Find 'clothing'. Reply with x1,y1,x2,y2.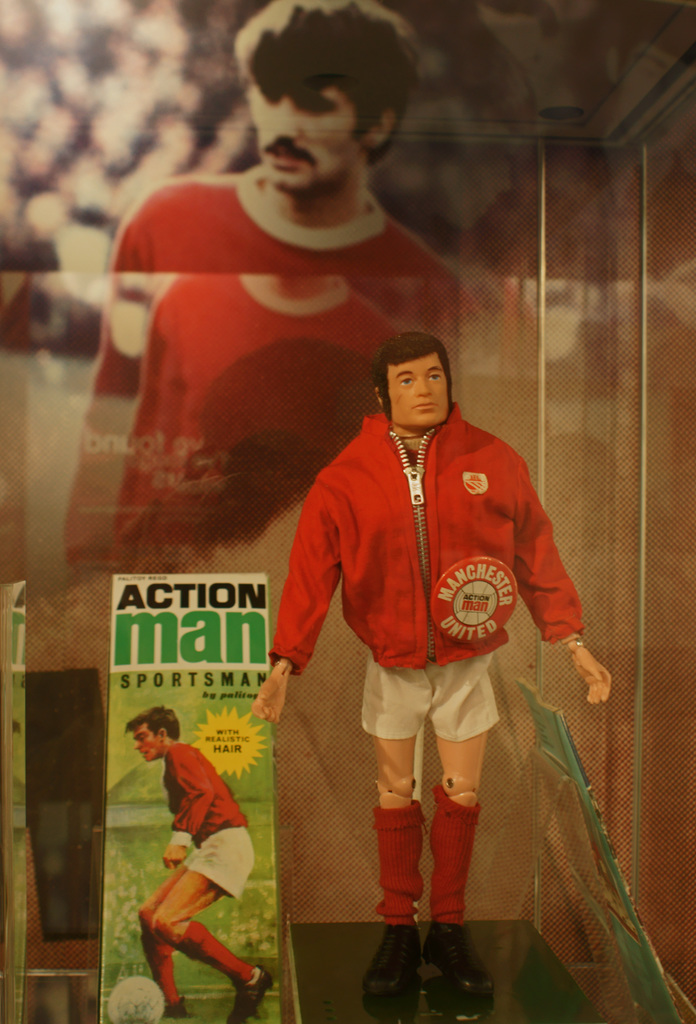
183,839,257,902.
